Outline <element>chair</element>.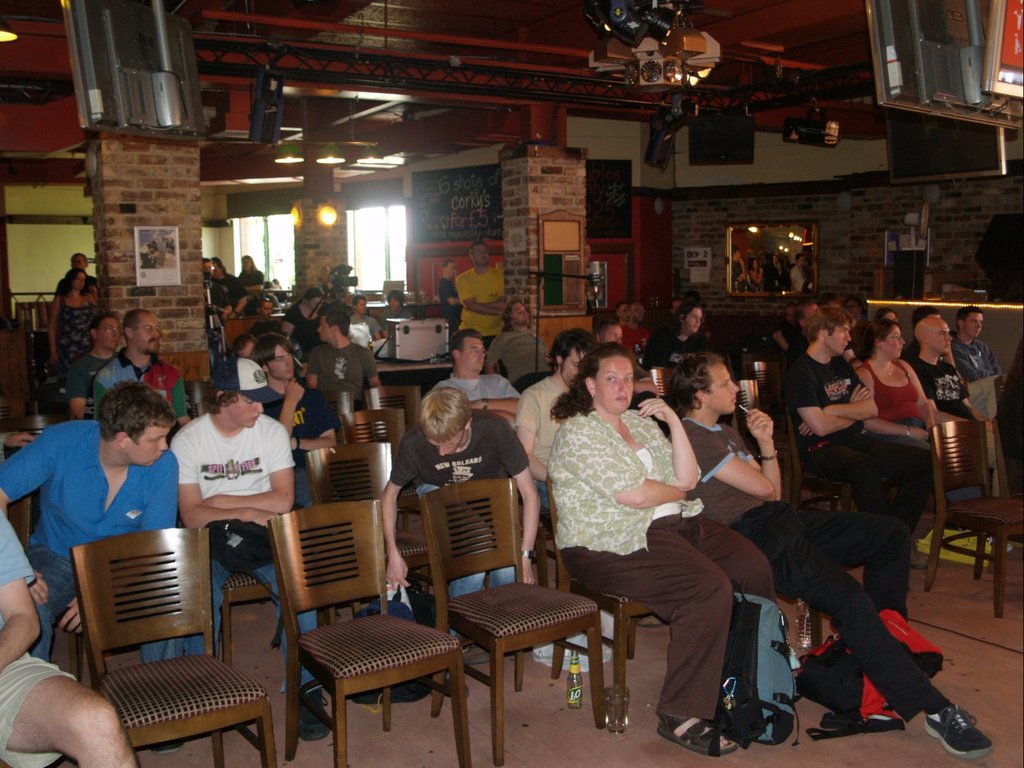
Outline: bbox=(342, 407, 407, 516).
